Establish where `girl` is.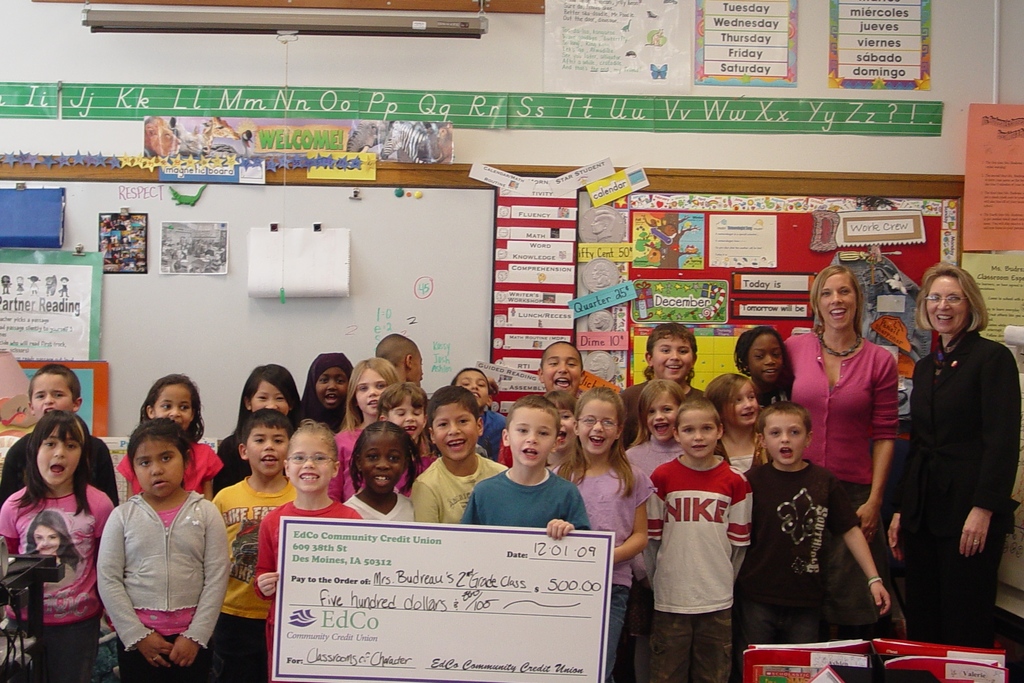
Established at bbox(336, 359, 401, 504).
